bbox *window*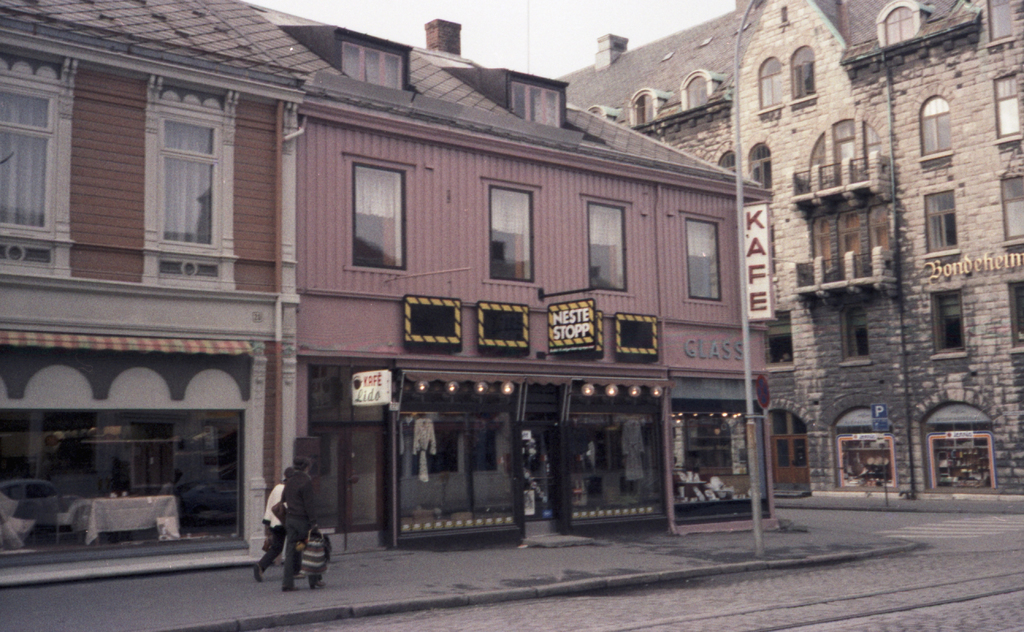
[991, 77, 1023, 134]
